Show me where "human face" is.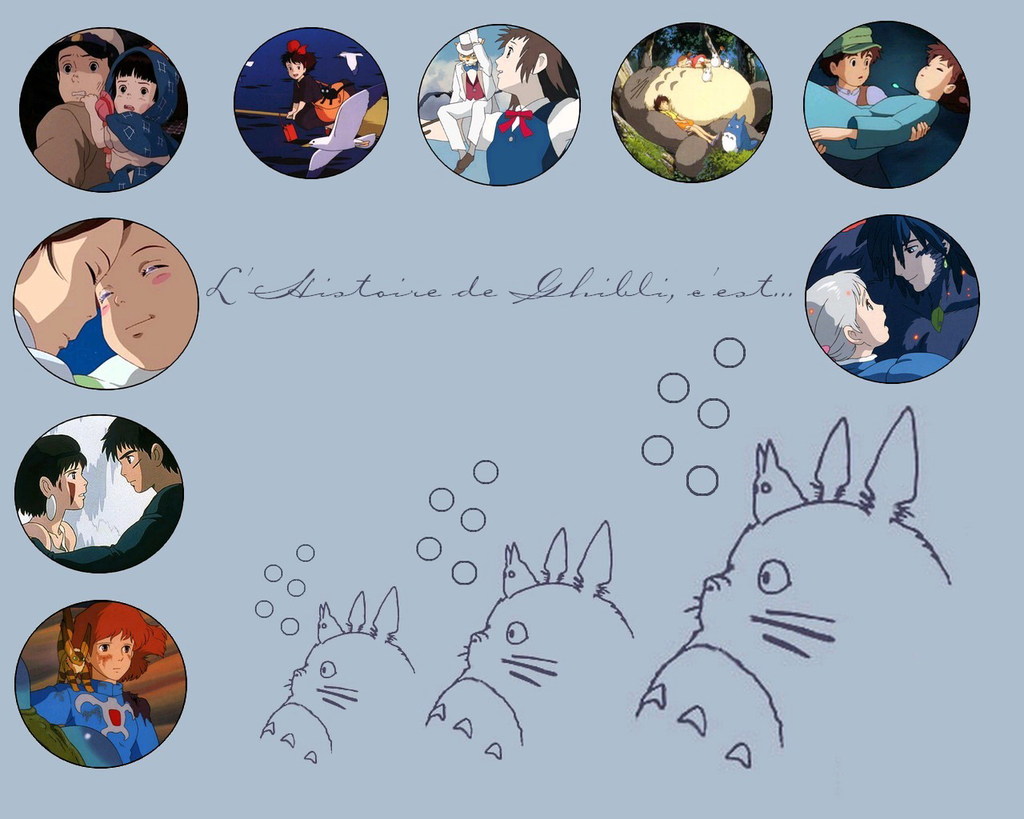
"human face" is at l=11, t=217, r=123, b=353.
